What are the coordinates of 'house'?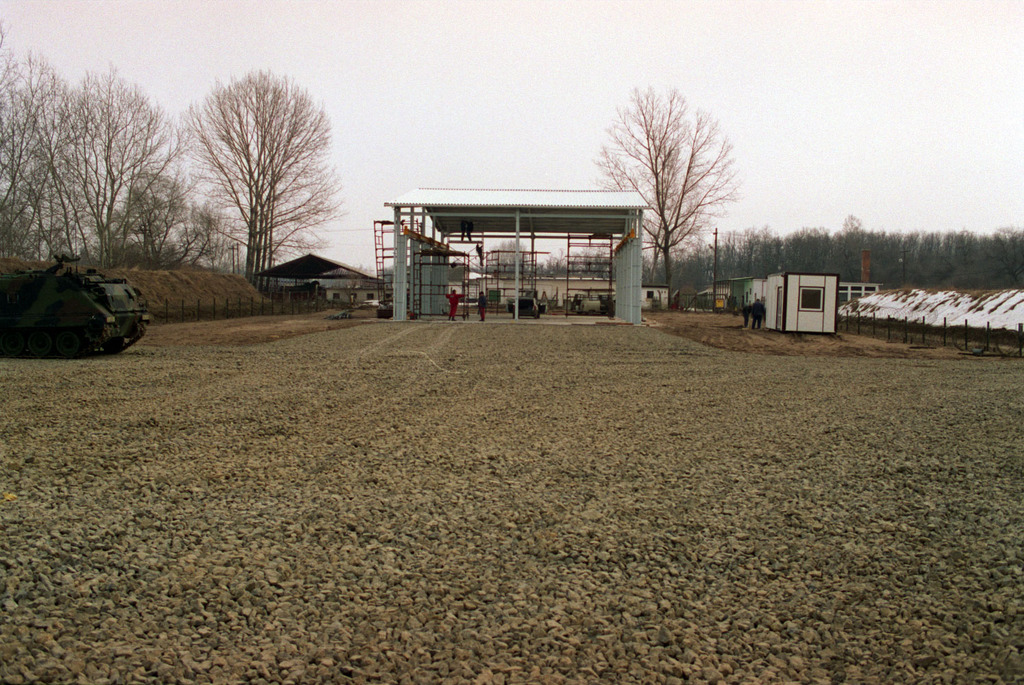
(252,253,382,302).
